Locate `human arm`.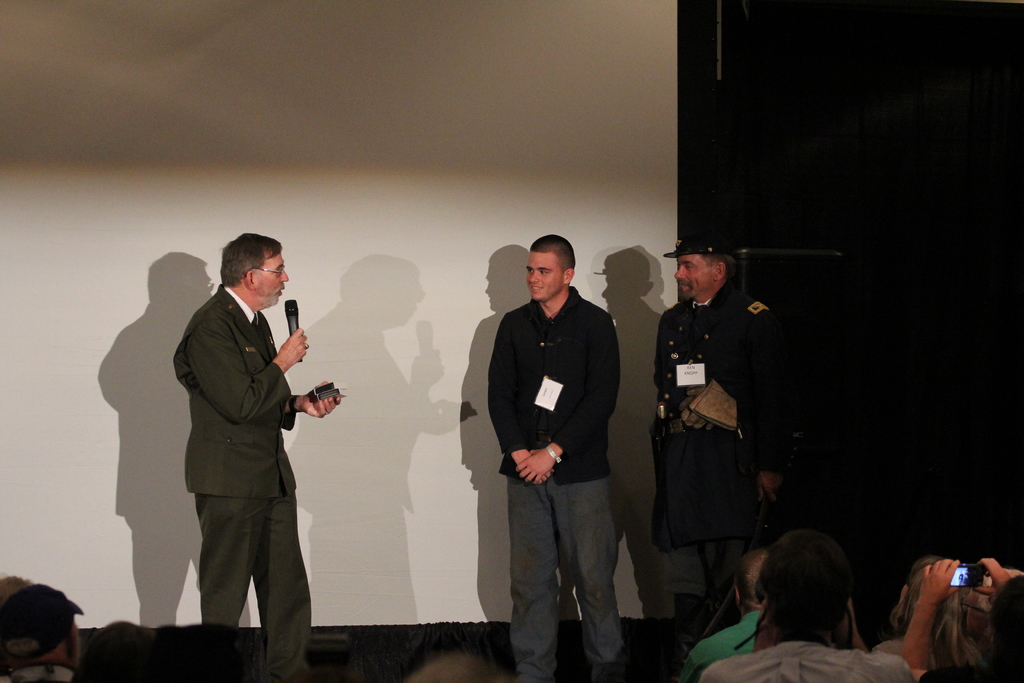
Bounding box: <box>488,313,559,483</box>.
